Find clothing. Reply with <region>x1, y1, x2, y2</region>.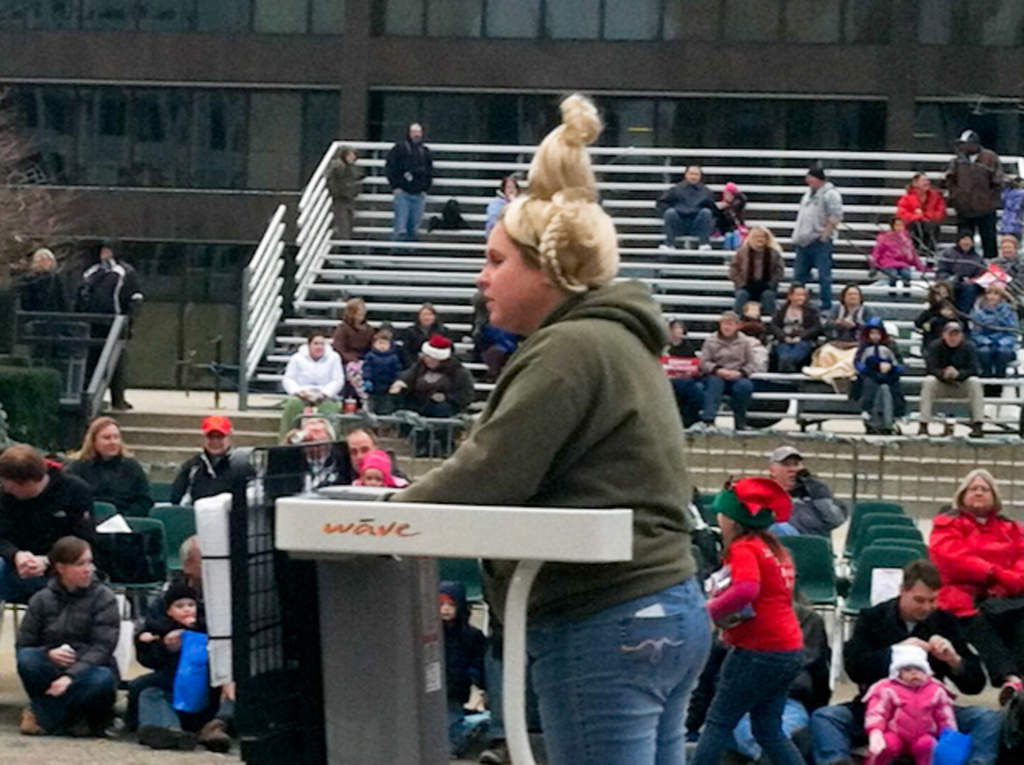
<region>779, 302, 821, 336</region>.
